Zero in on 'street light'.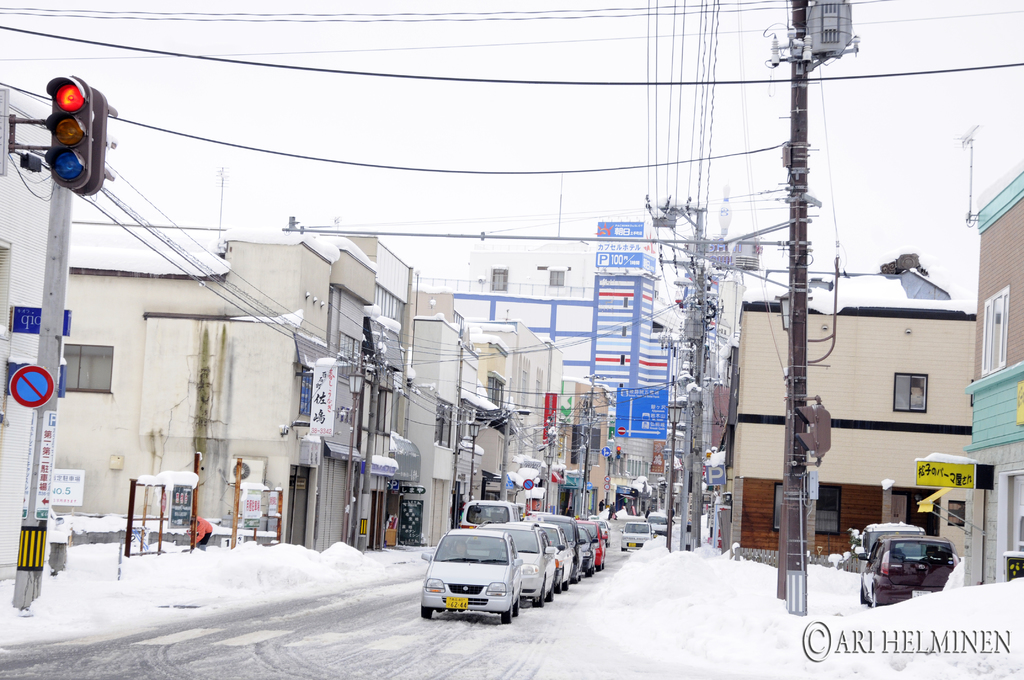
Zeroed in: box=[584, 461, 593, 494].
